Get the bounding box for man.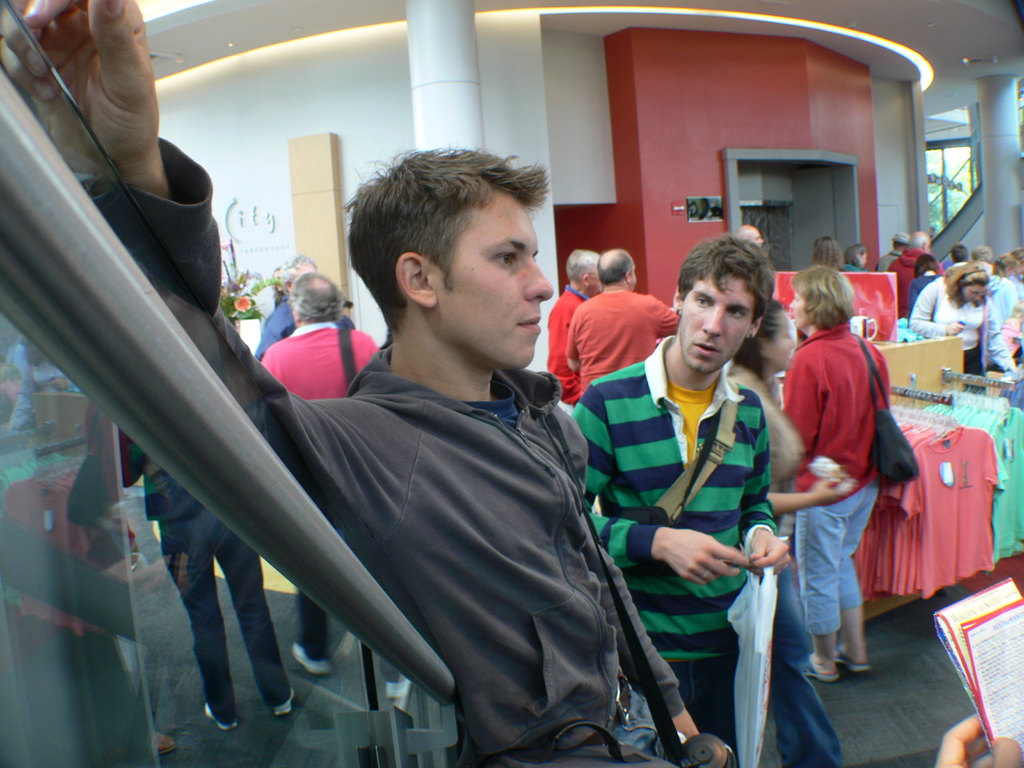
bbox(572, 233, 794, 767).
